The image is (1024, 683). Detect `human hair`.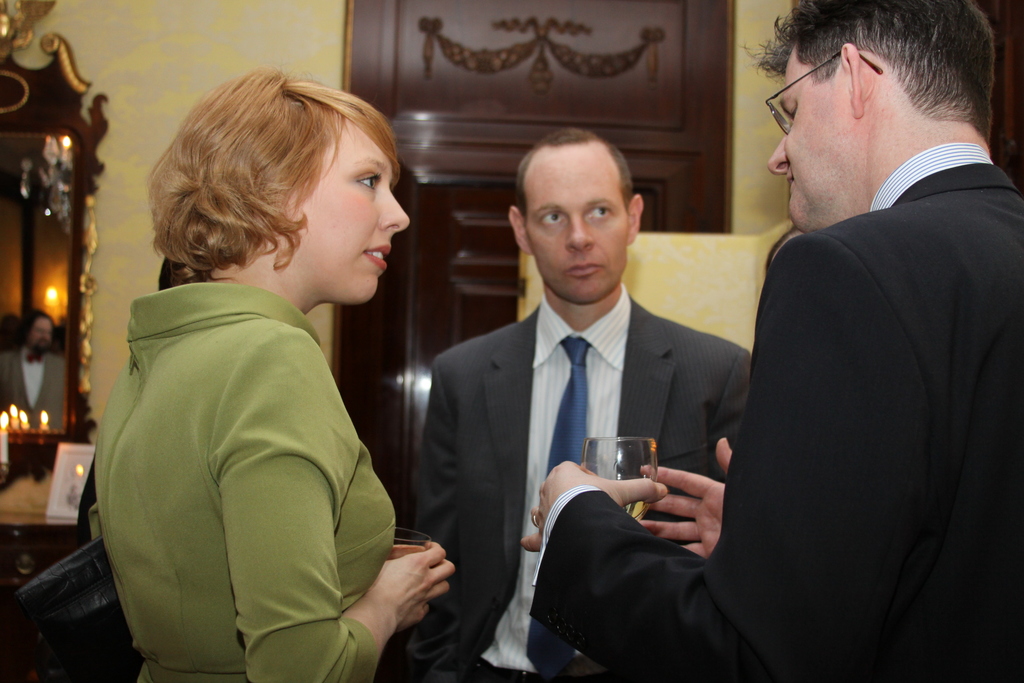
Detection: (767,0,1013,174).
